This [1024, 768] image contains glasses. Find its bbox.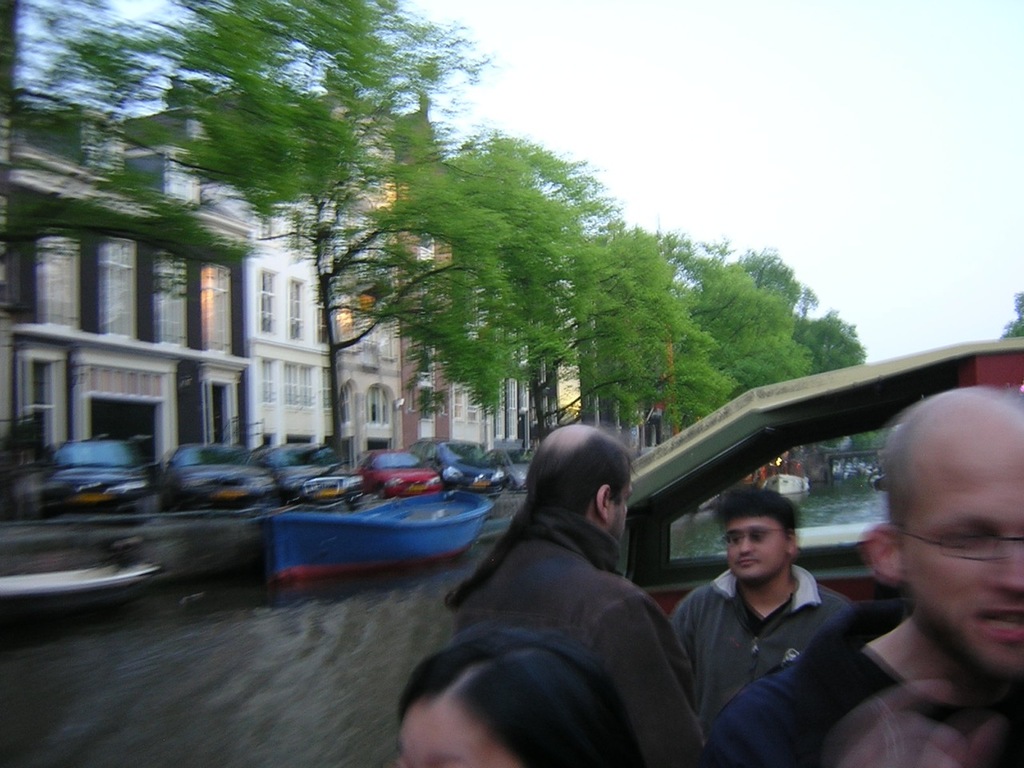
x1=887, y1=525, x2=1023, y2=565.
